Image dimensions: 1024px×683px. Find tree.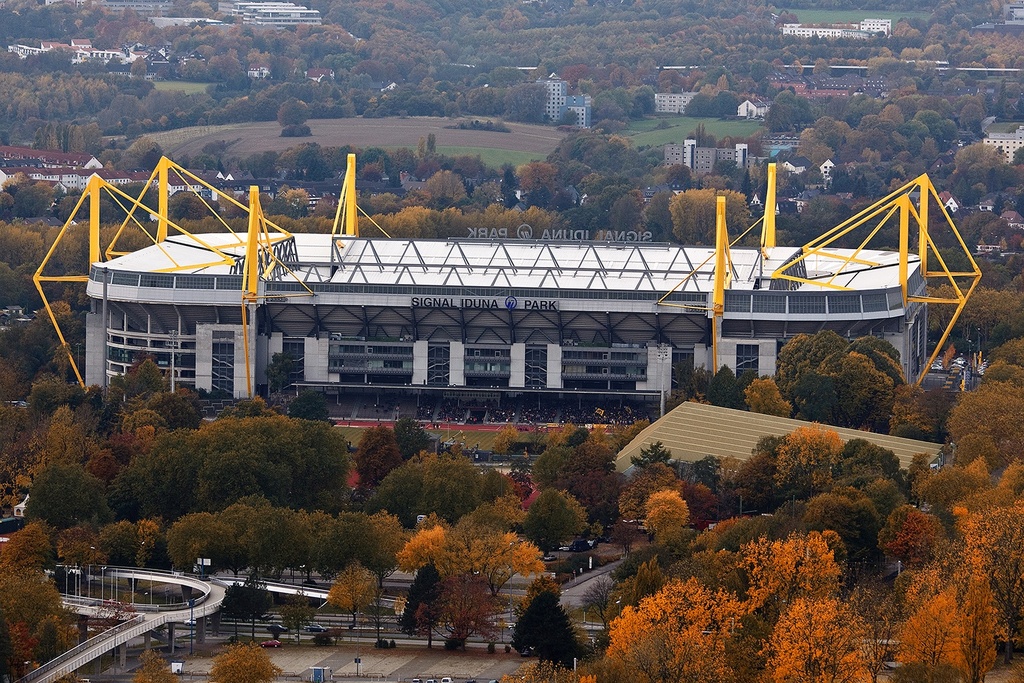
(x1=816, y1=157, x2=892, y2=194).
